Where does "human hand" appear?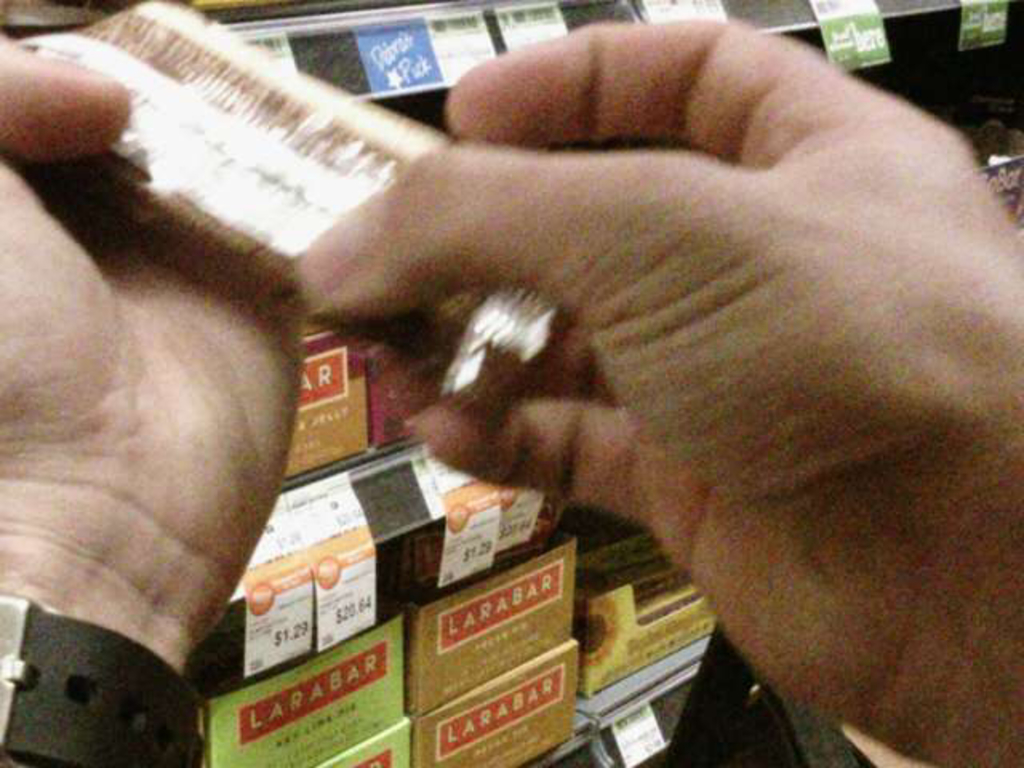
Appears at crop(0, 24, 307, 642).
